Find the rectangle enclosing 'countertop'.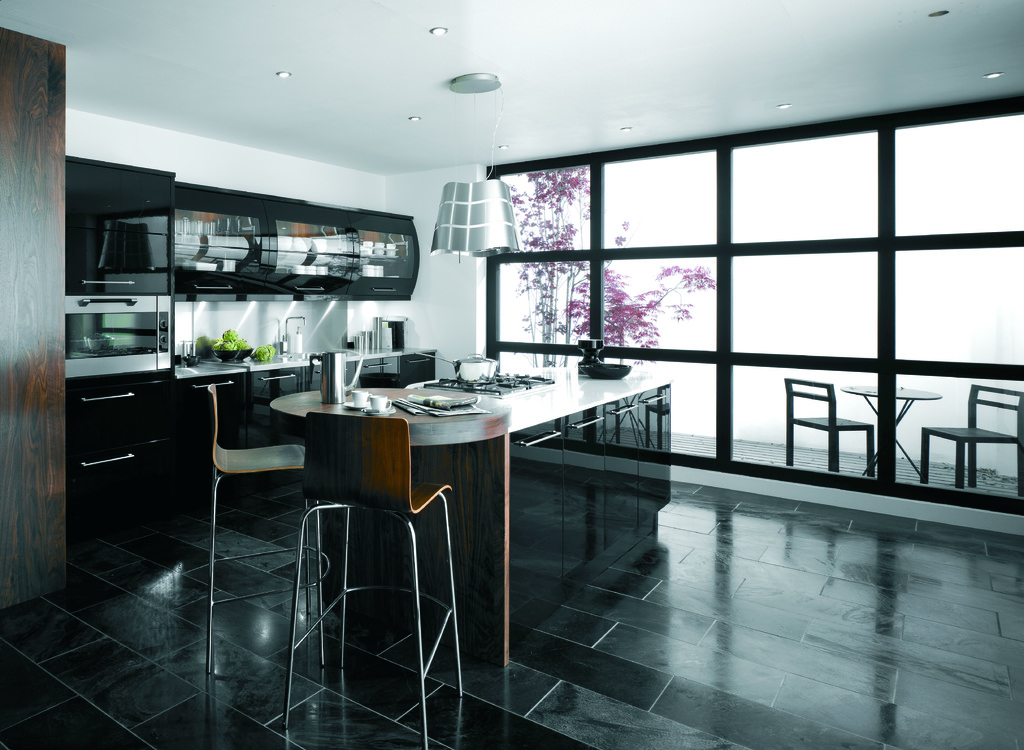
[168,341,439,496].
